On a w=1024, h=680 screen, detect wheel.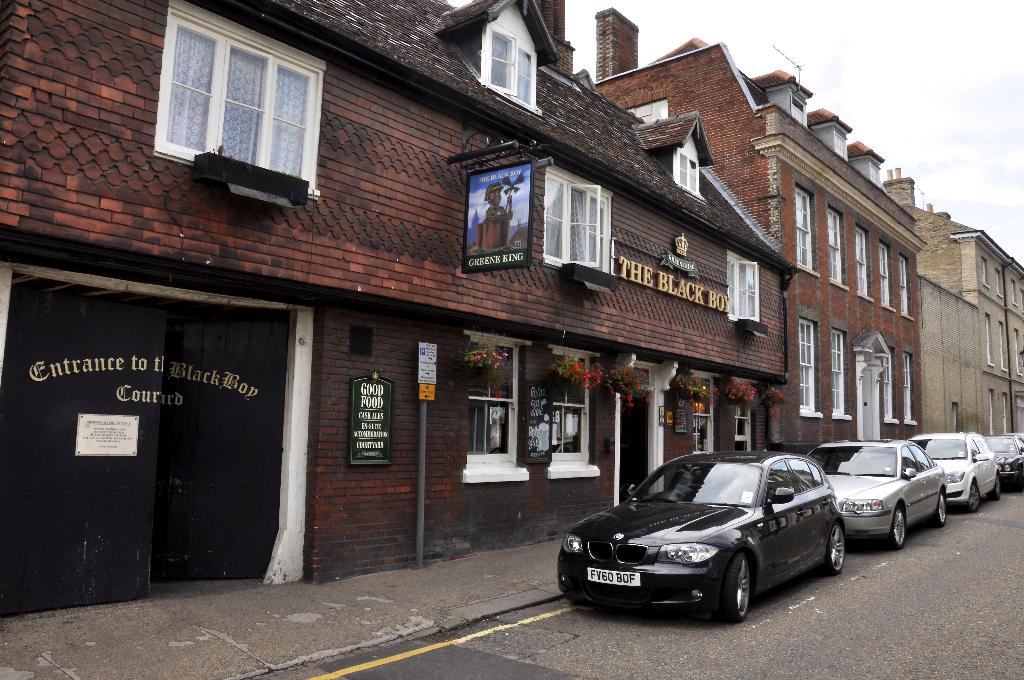
{"left": 925, "top": 488, "right": 945, "bottom": 526}.
